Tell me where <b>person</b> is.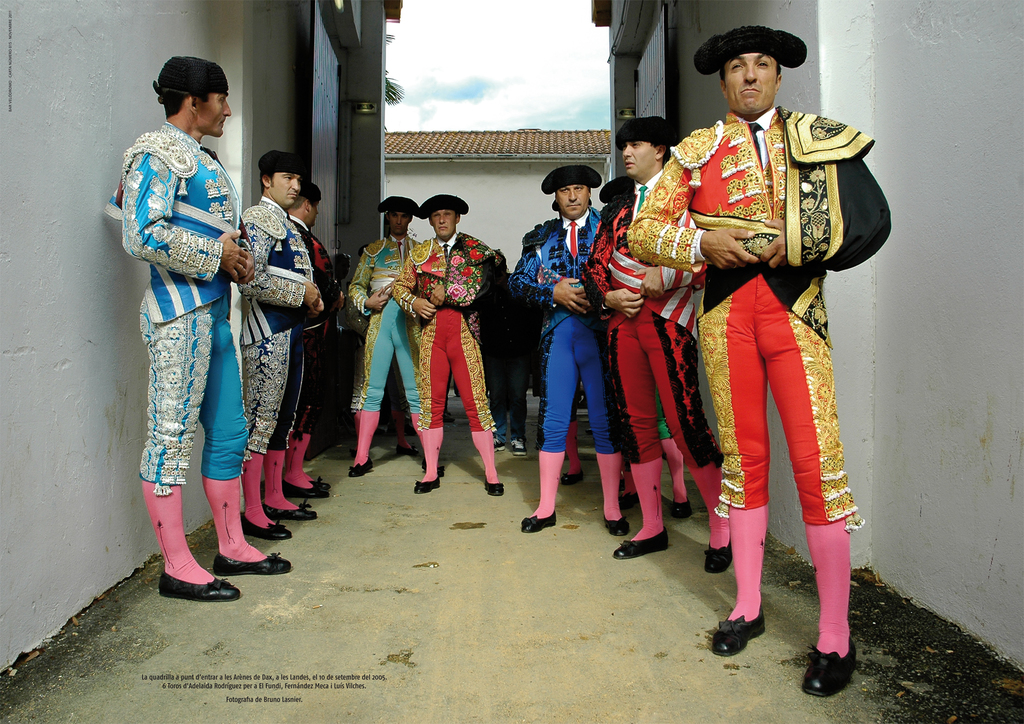
<b>person</b> is at 385, 195, 506, 494.
